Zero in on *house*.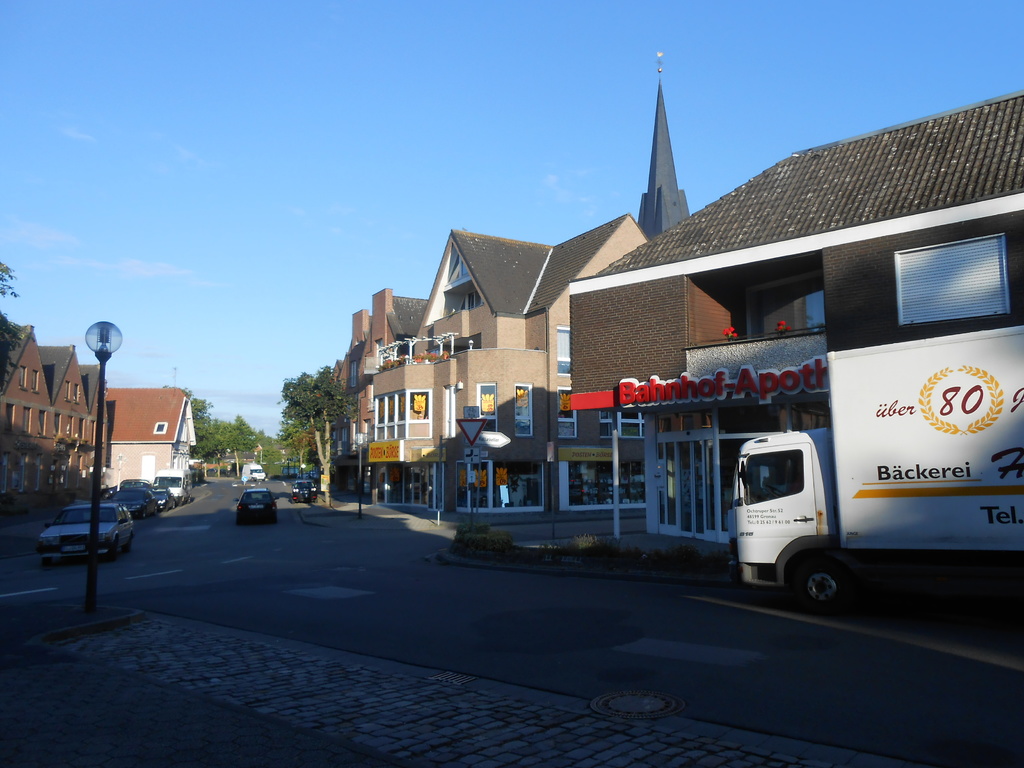
Zeroed in: pyautogui.locateOnScreen(367, 77, 694, 527).
